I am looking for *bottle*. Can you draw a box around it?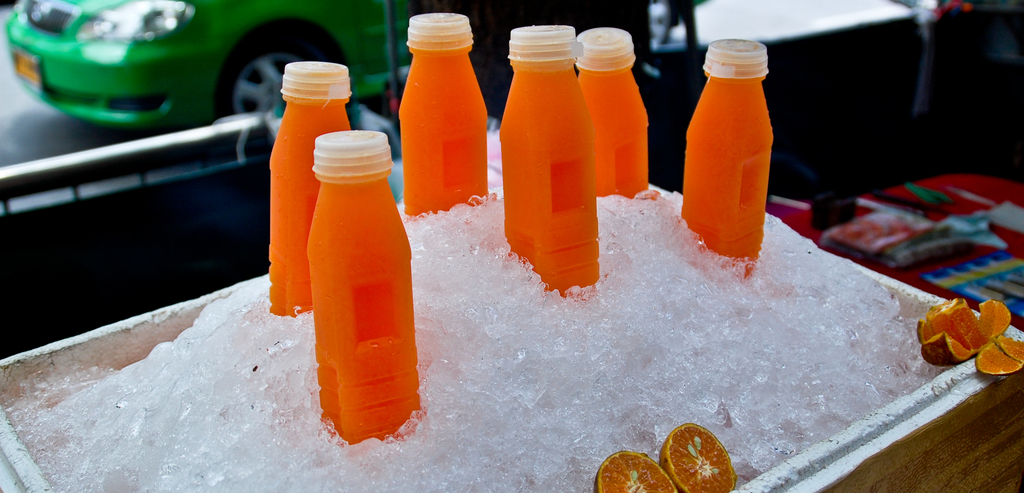
Sure, the bounding box is l=673, t=30, r=780, b=281.
